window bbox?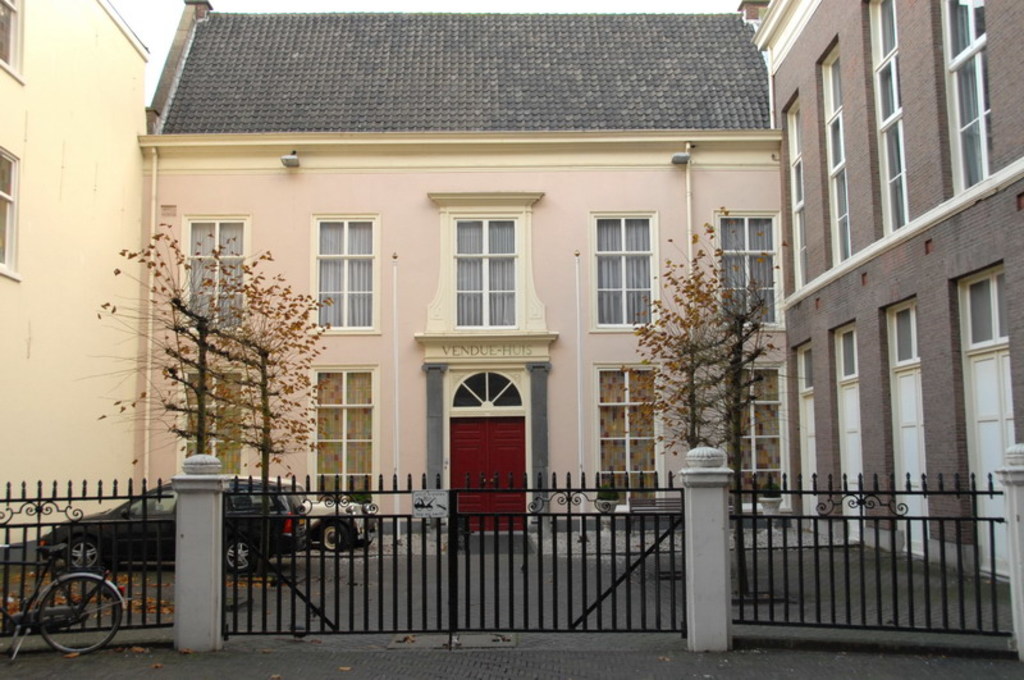
region(936, 0, 987, 200)
